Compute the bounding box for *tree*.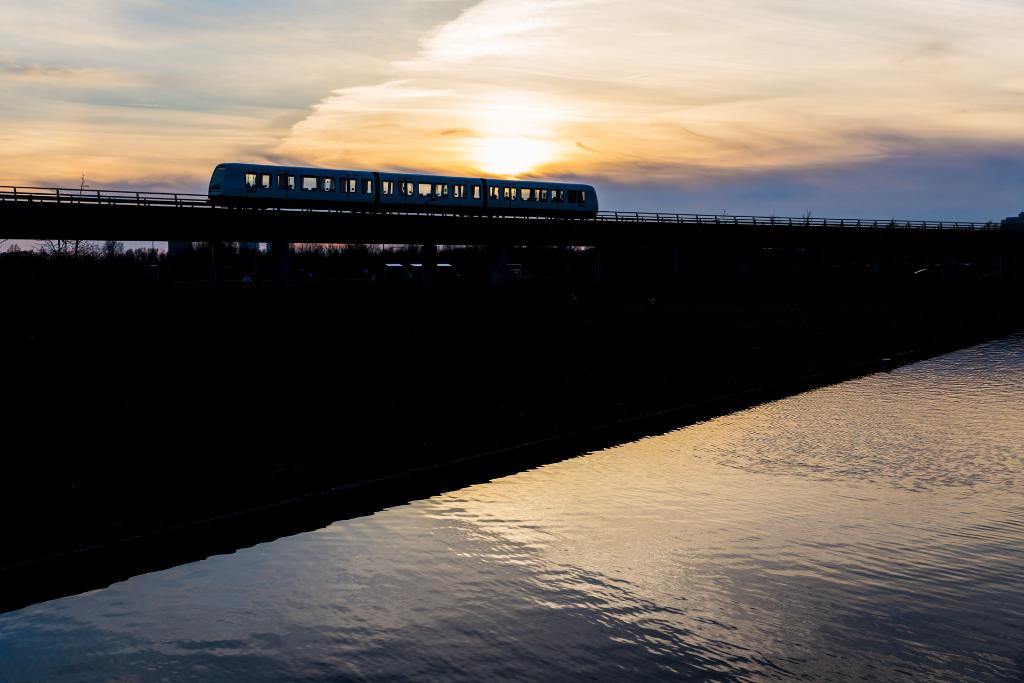
(x1=86, y1=240, x2=104, y2=276).
